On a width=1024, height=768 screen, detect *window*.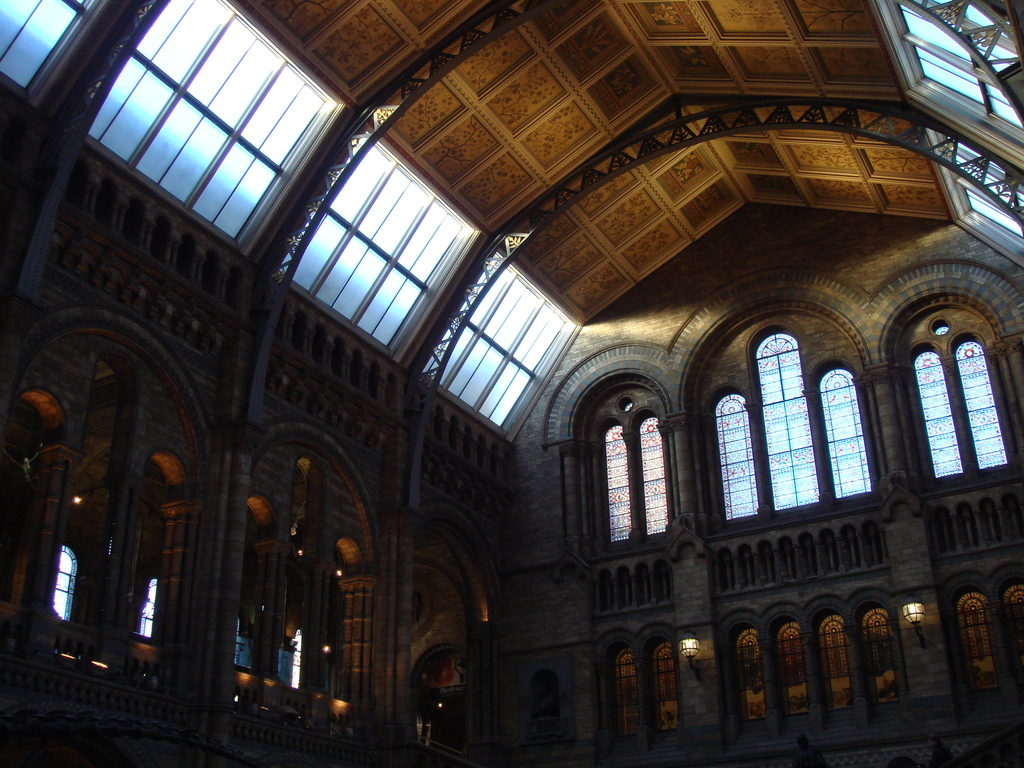
<bbox>821, 616, 852, 709</bbox>.
